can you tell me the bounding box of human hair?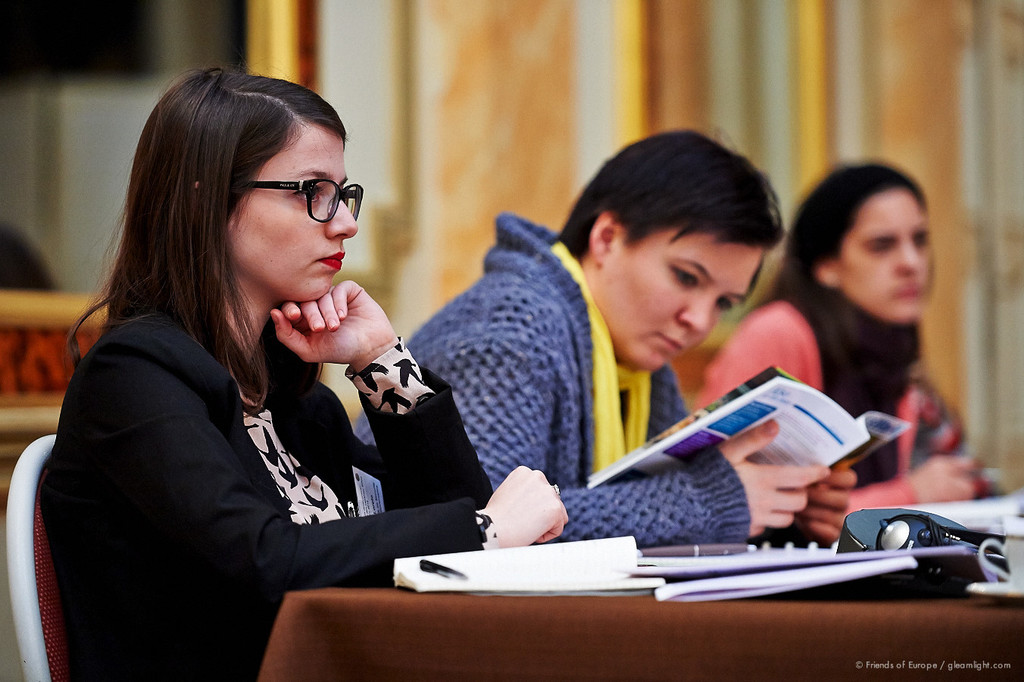
crop(562, 124, 788, 297).
